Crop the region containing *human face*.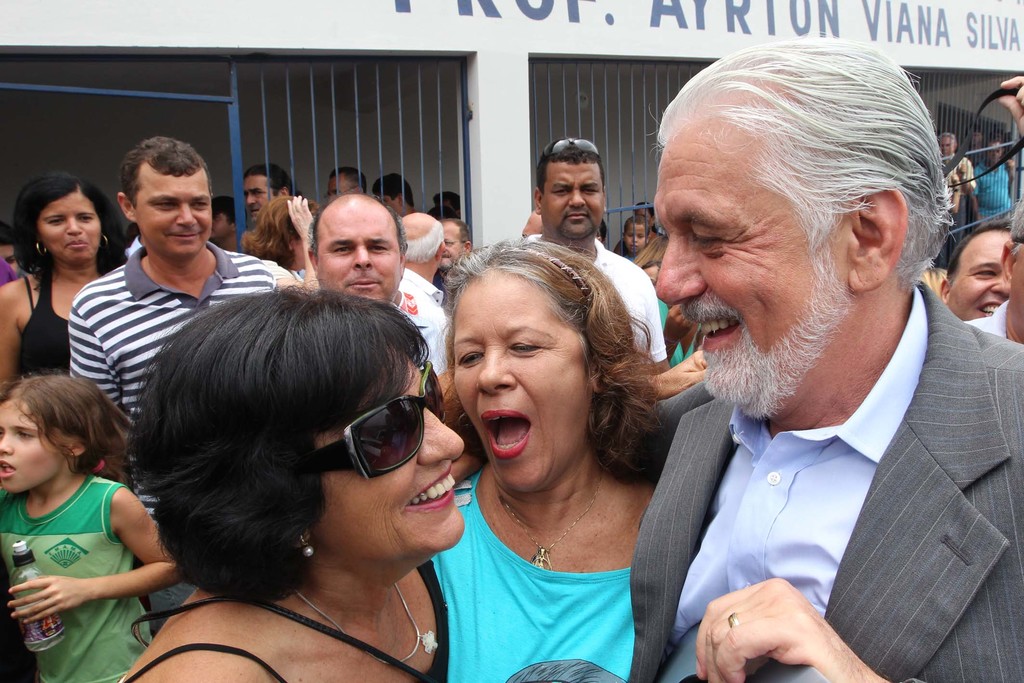
Crop region: <bbox>38, 192, 102, 268</bbox>.
